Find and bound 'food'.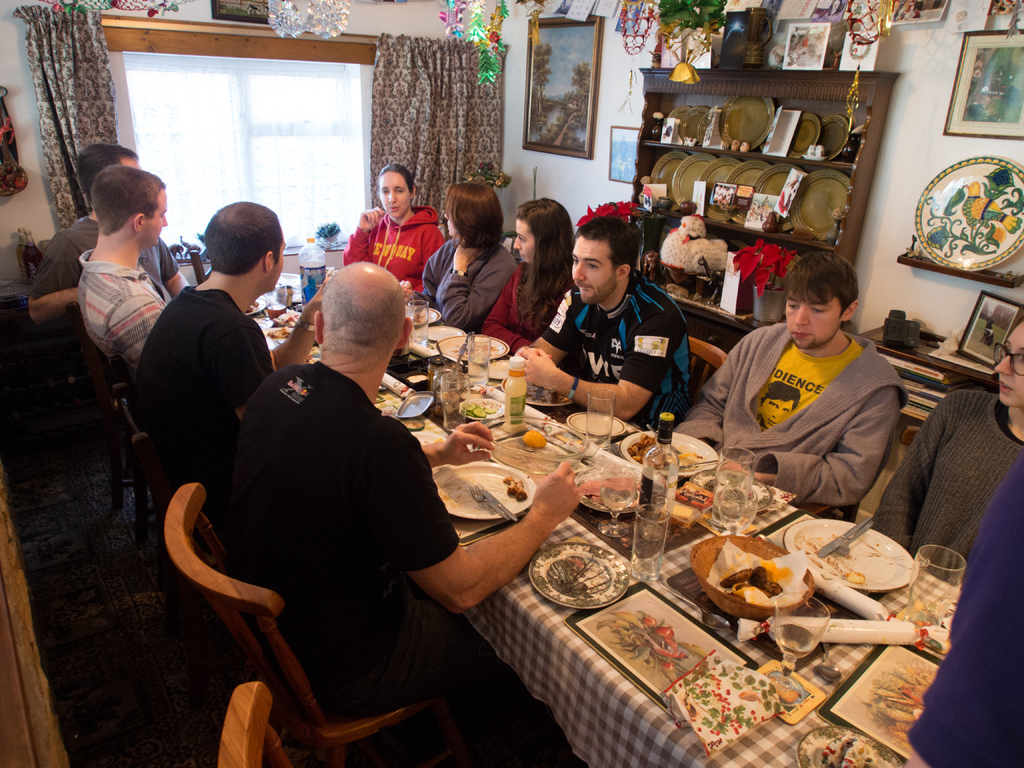
Bound: crop(714, 556, 795, 607).
